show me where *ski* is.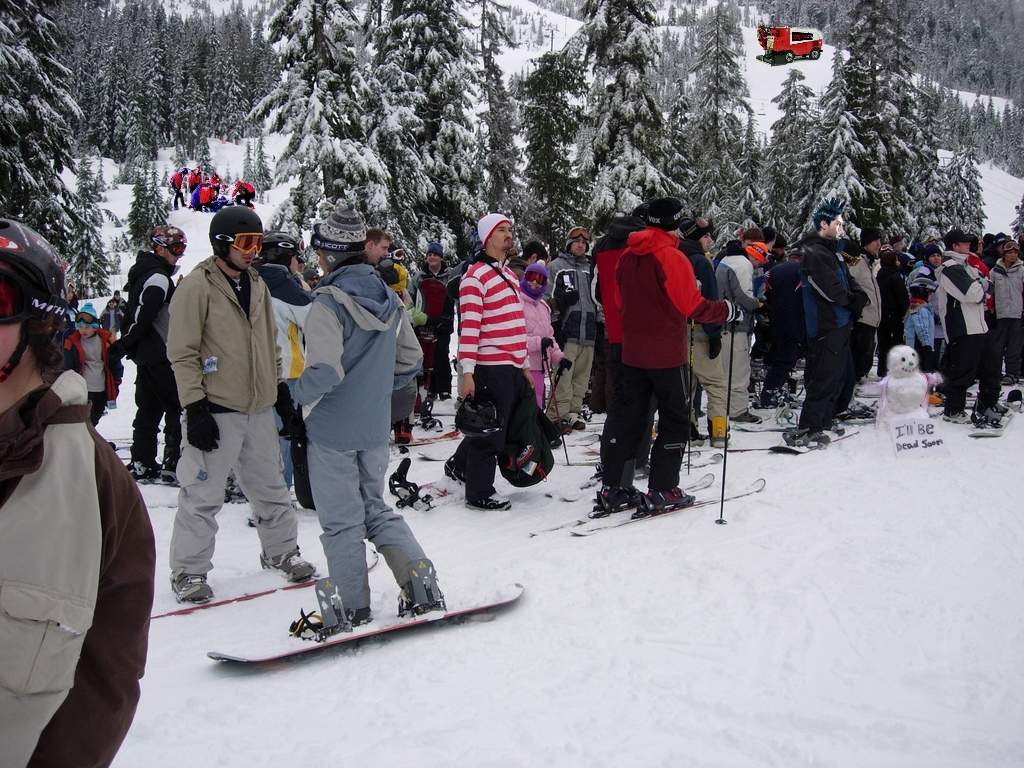
*ski* is at [x1=845, y1=404, x2=878, y2=427].
